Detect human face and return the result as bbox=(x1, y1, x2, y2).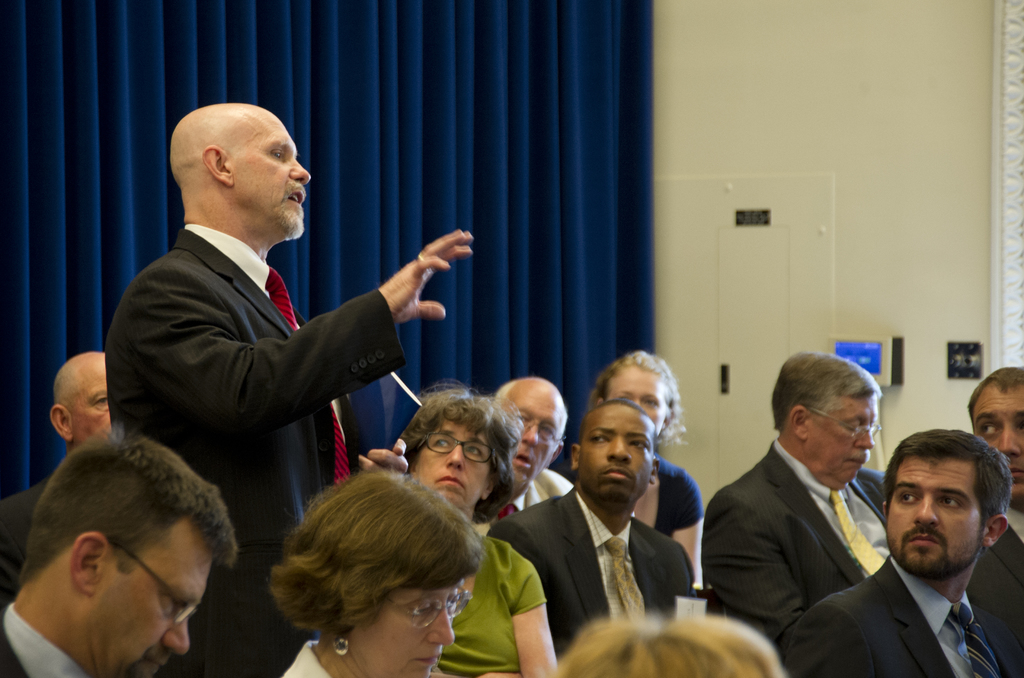
bbox=(518, 390, 564, 487).
